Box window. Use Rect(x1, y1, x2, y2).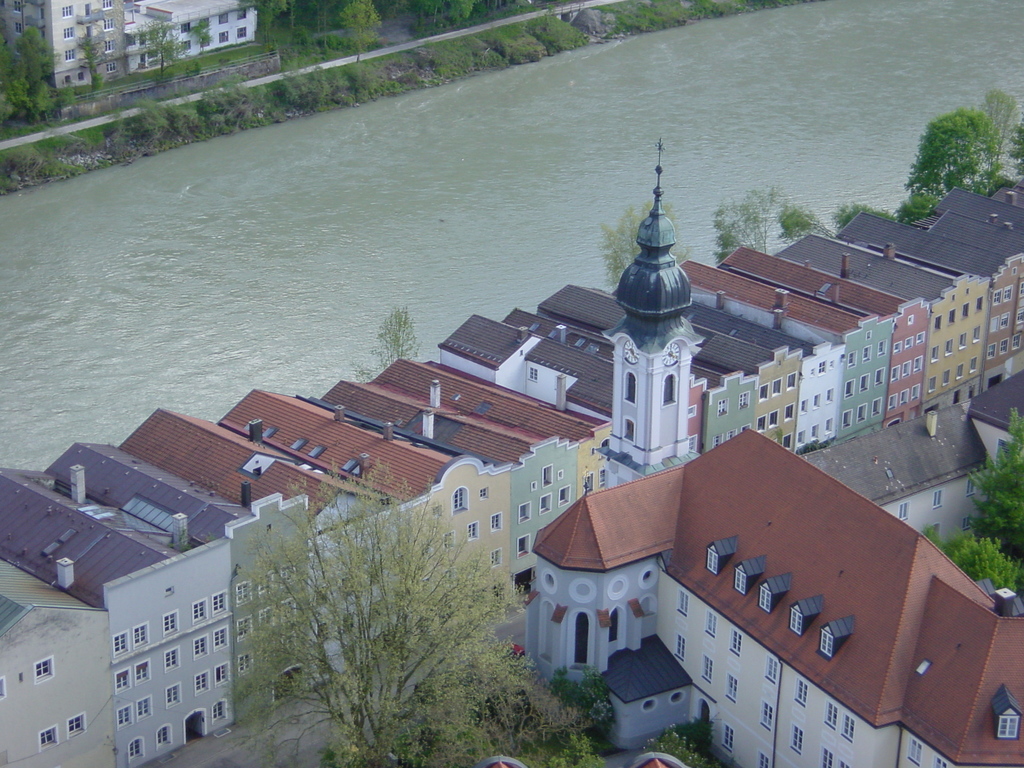
Rect(819, 362, 829, 373).
